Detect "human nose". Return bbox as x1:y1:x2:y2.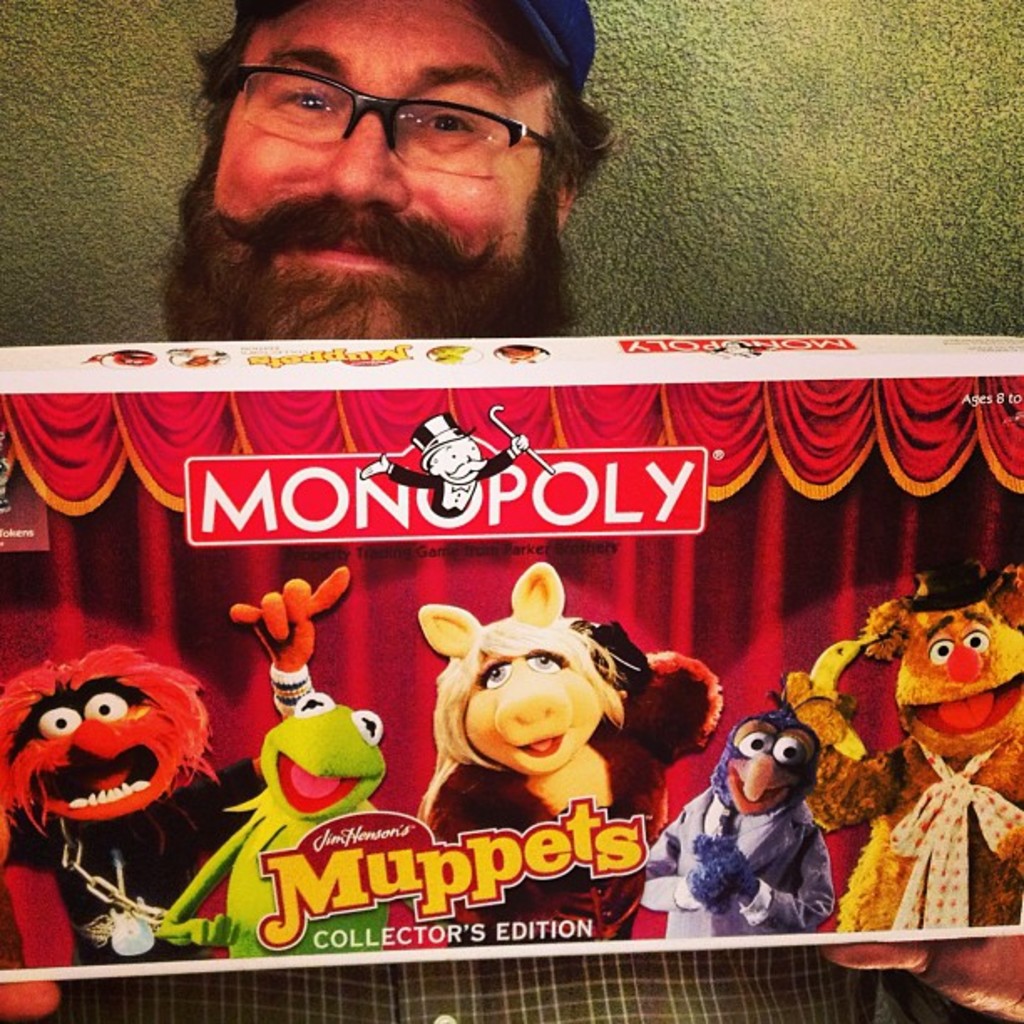
323:112:403:204.
